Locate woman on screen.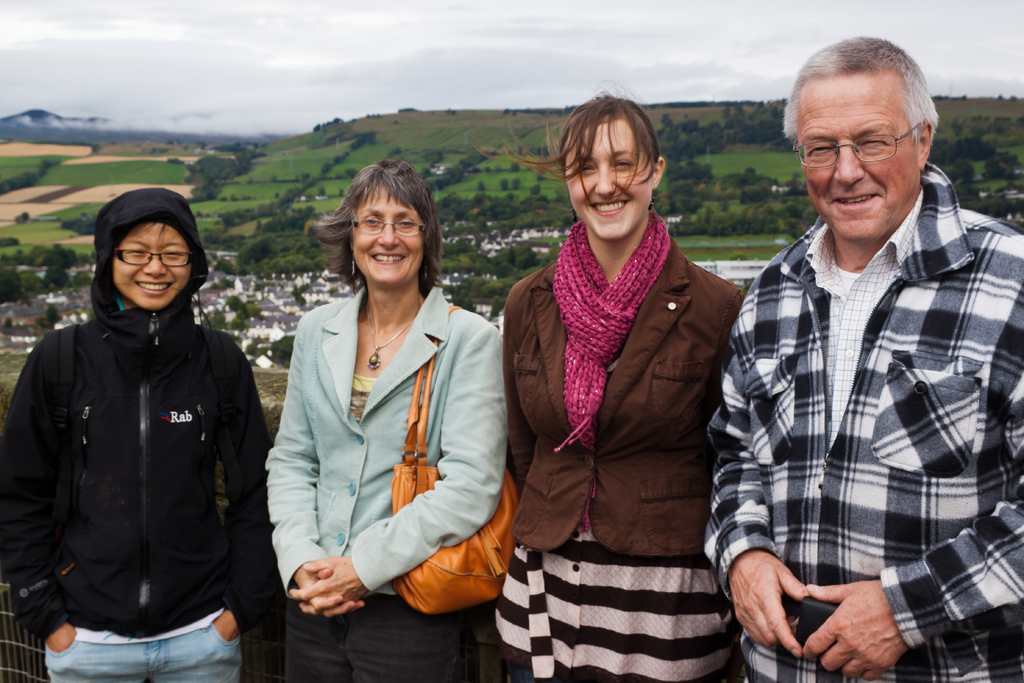
On screen at pyautogui.locateOnScreen(0, 184, 274, 682).
